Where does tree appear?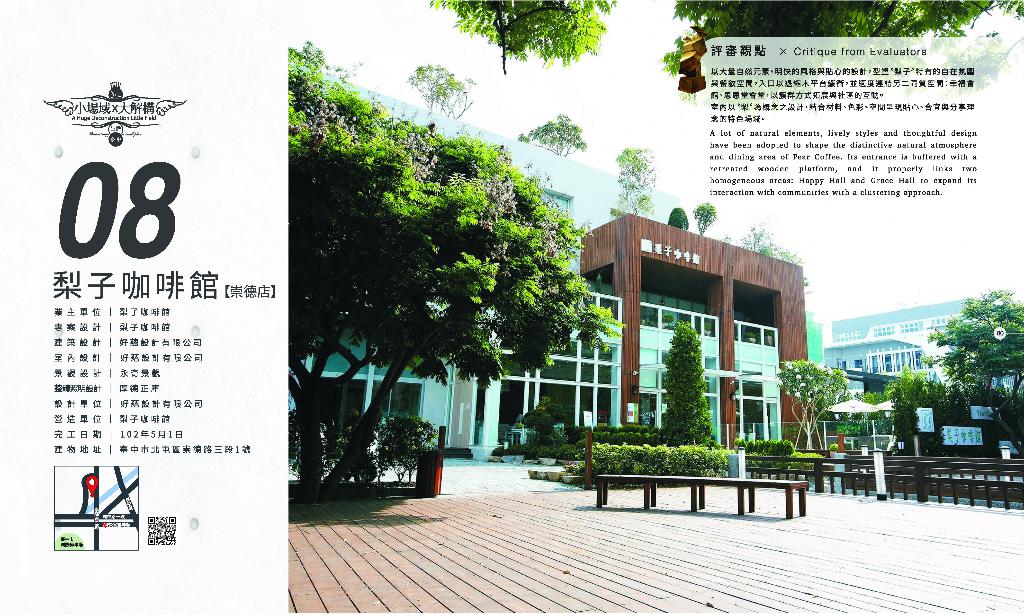
Appears at select_region(520, 108, 584, 161).
